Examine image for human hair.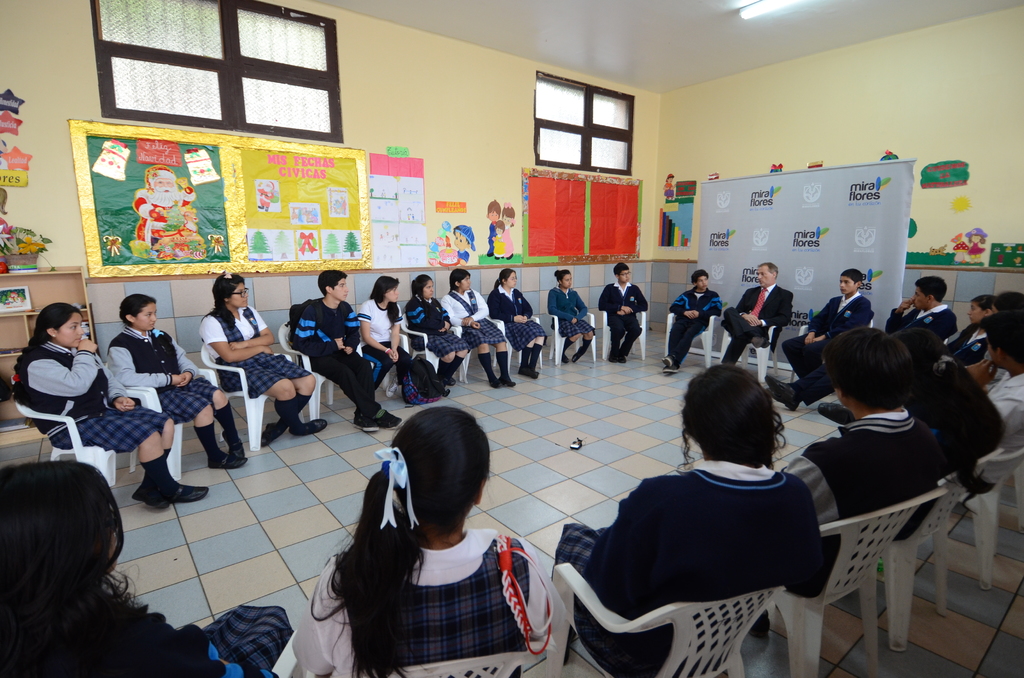
Examination result: bbox=[503, 202, 516, 226].
